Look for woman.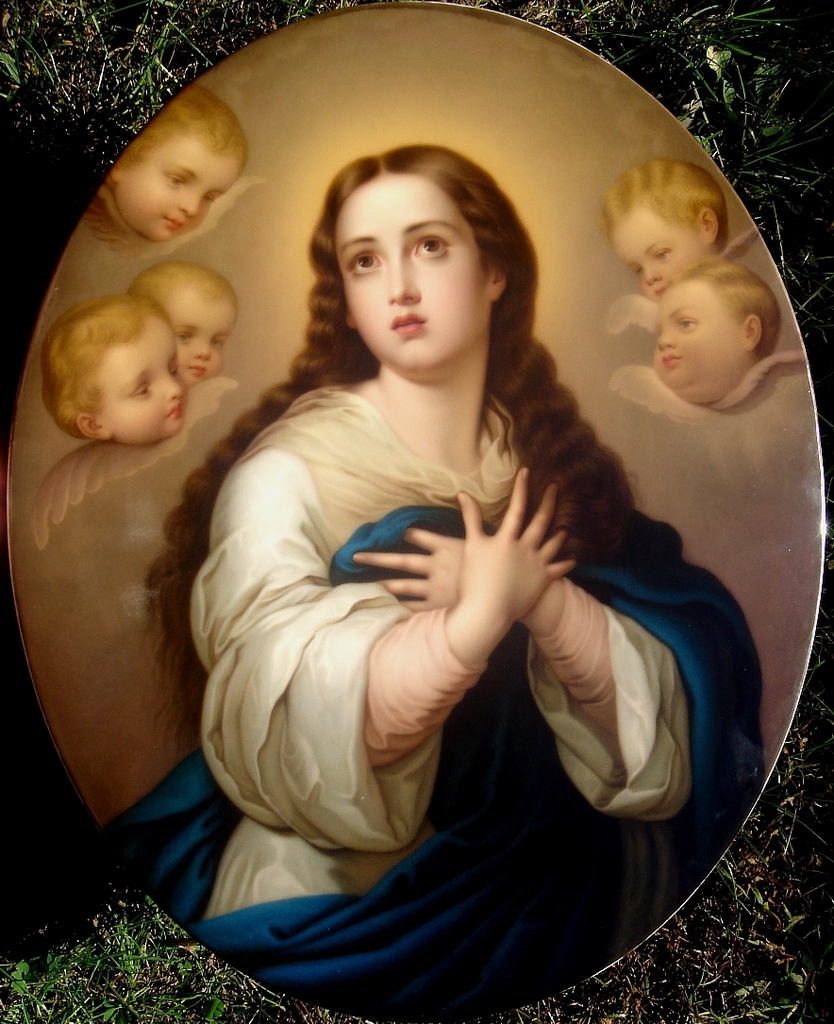
Found: (192,139,742,915).
